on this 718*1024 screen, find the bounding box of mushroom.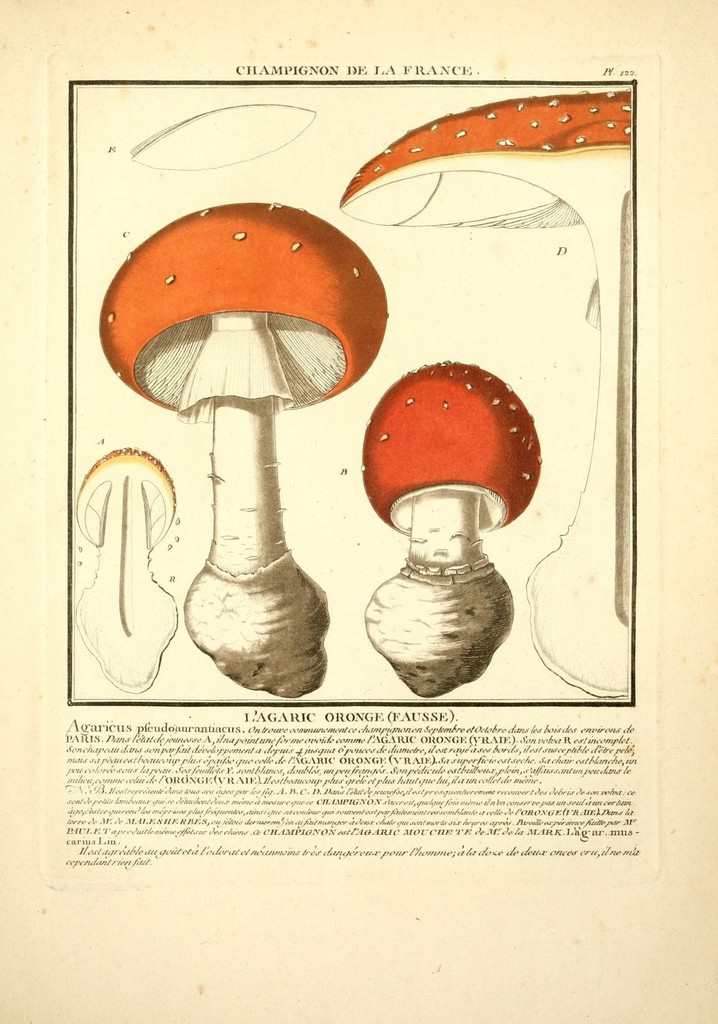
Bounding box: (x1=360, y1=359, x2=544, y2=702).
